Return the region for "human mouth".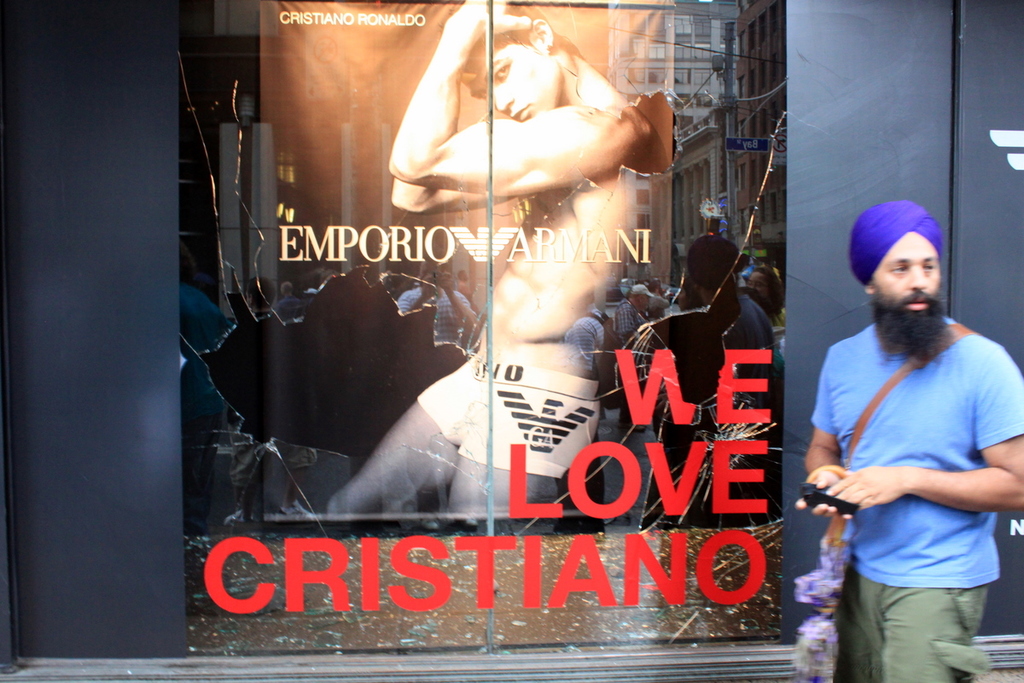
(x1=511, y1=103, x2=531, y2=122).
